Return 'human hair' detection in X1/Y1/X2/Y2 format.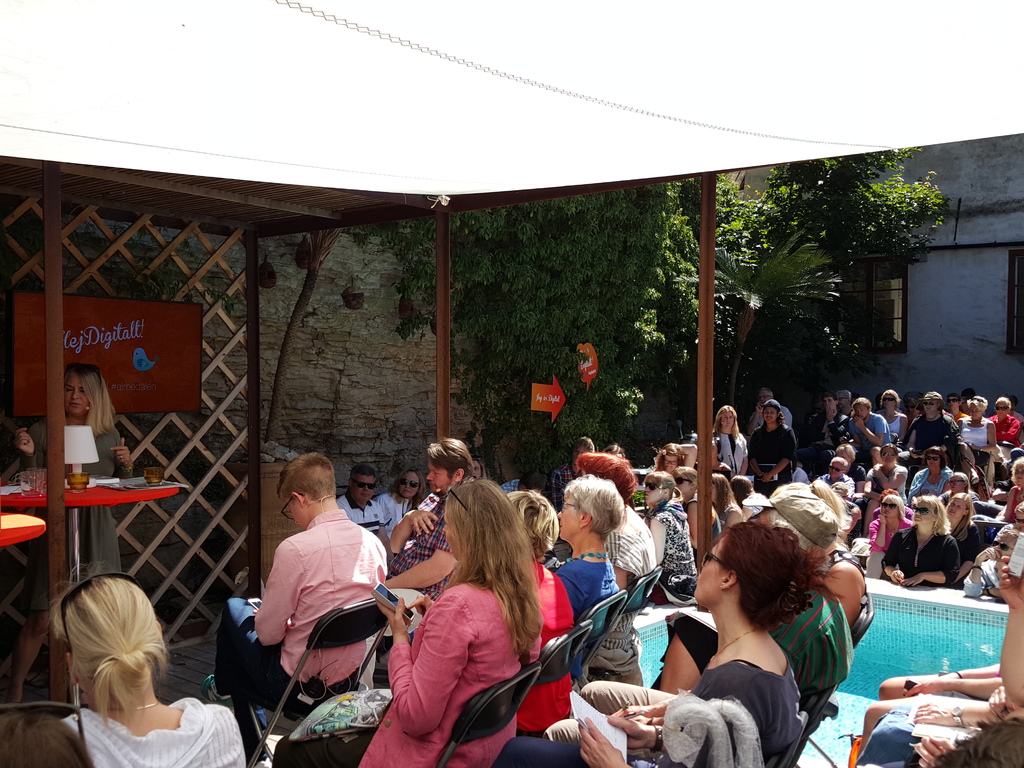
715/516/834/632.
